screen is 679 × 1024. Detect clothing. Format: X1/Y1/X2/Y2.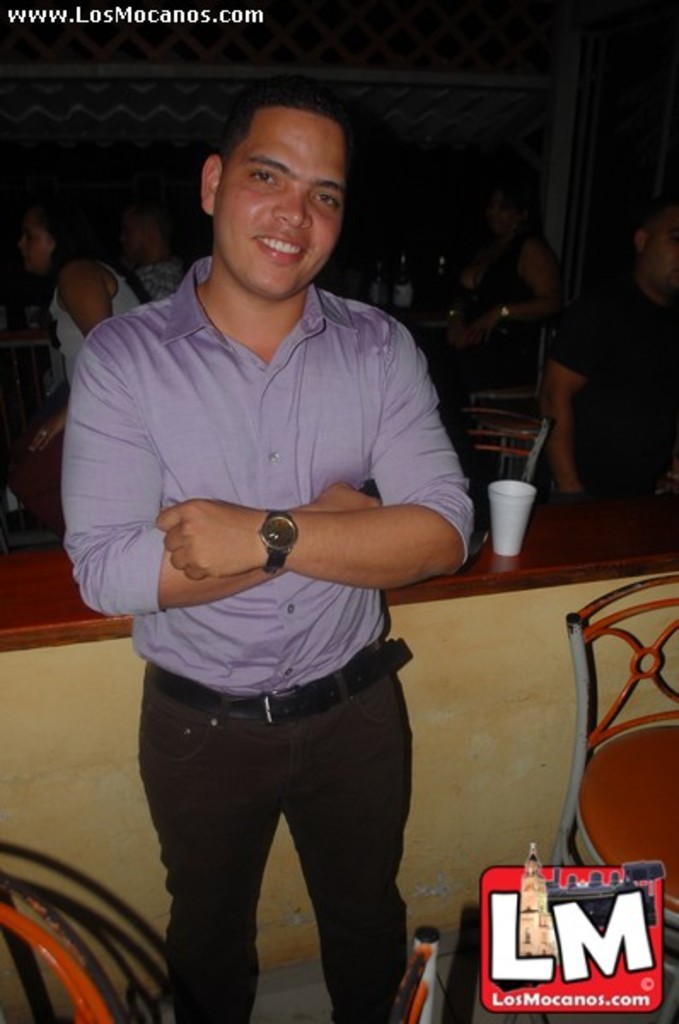
46/259/138/410.
